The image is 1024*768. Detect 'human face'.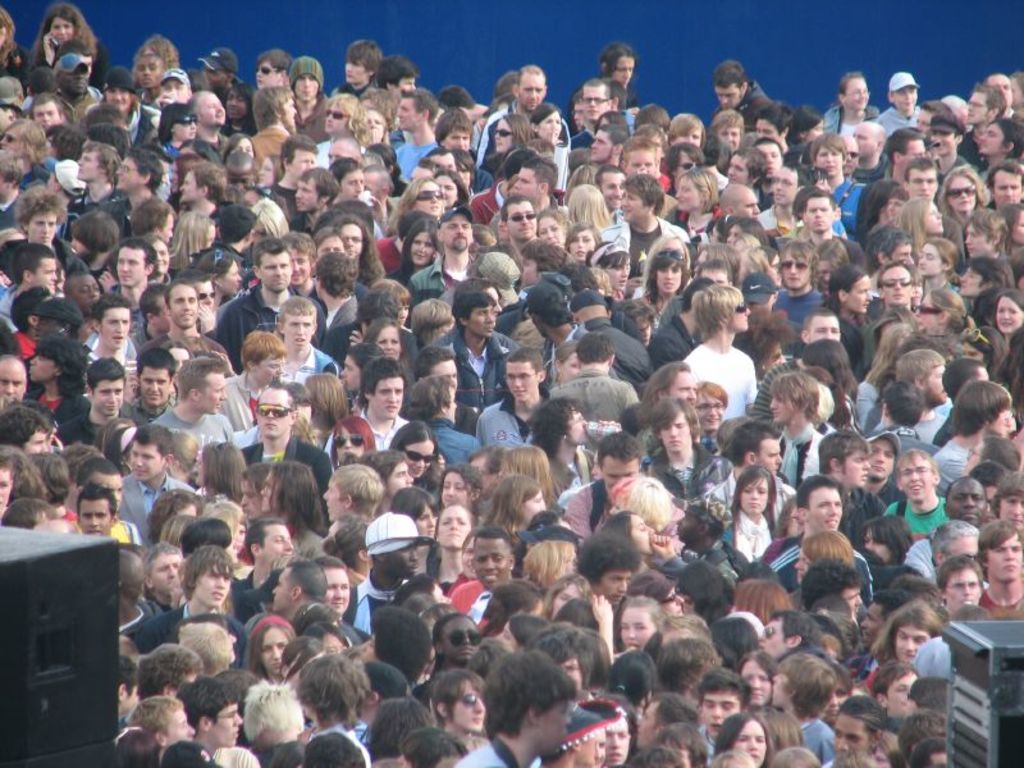
Detection: 664,413,692,449.
